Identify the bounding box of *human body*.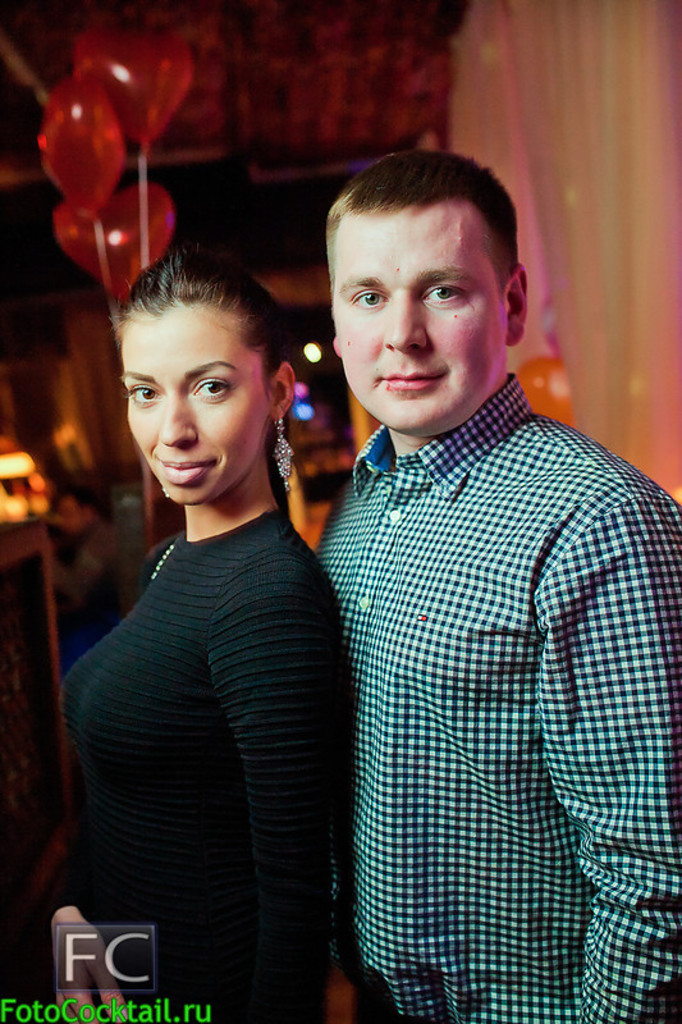
49, 207, 347, 1023.
